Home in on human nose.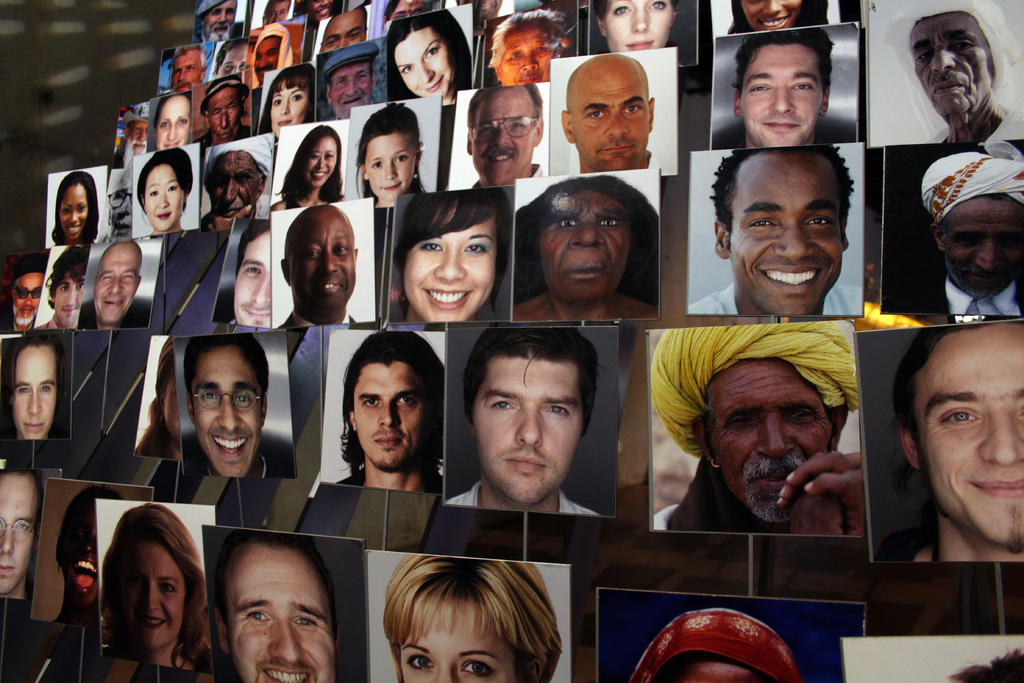
Homed in at 431/244/463/283.
